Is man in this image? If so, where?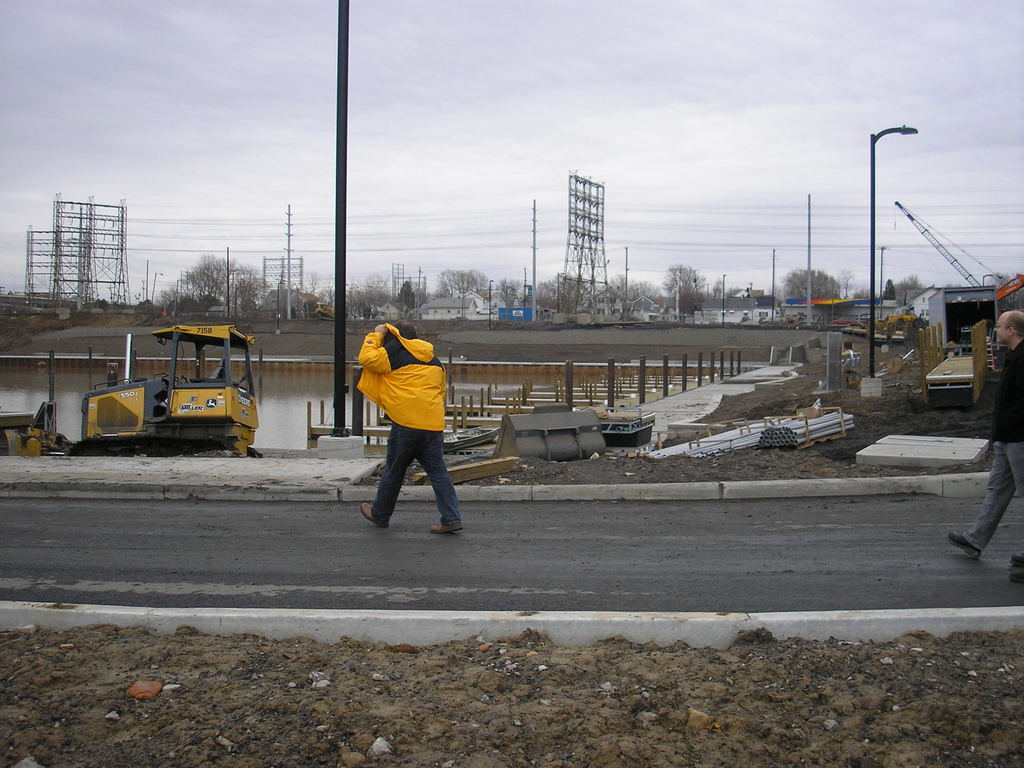
Yes, at pyautogui.locateOnScreen(947, 307, 1023, 568).
